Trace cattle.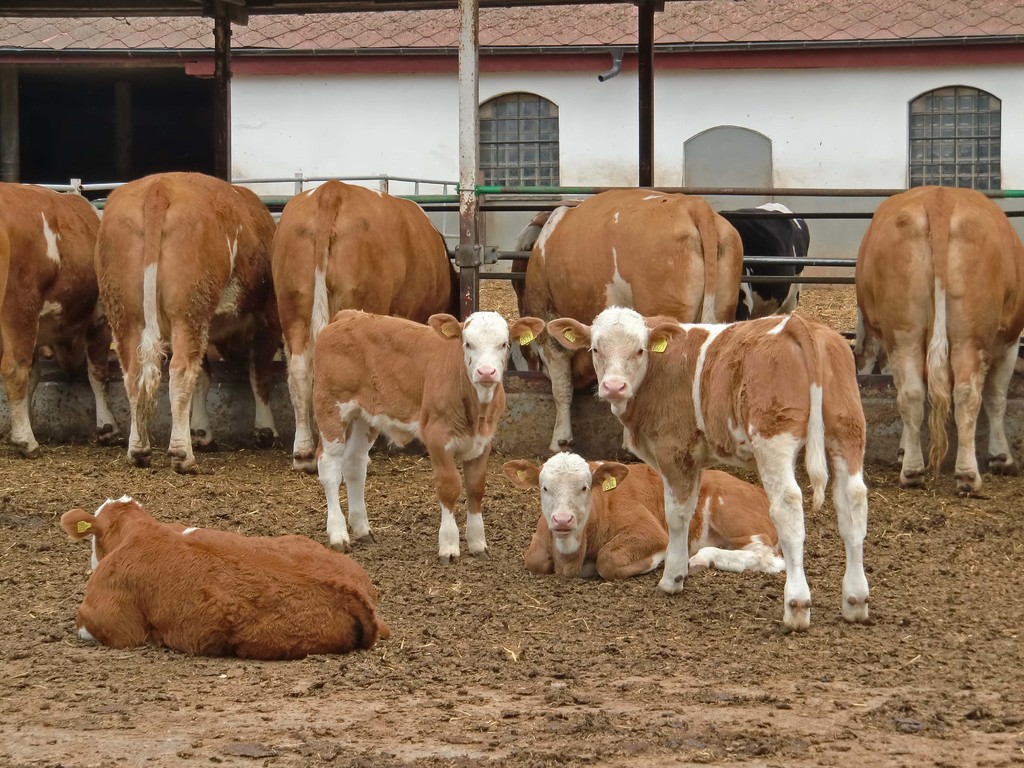
Traced to detection(520, 192, 742, 458).
